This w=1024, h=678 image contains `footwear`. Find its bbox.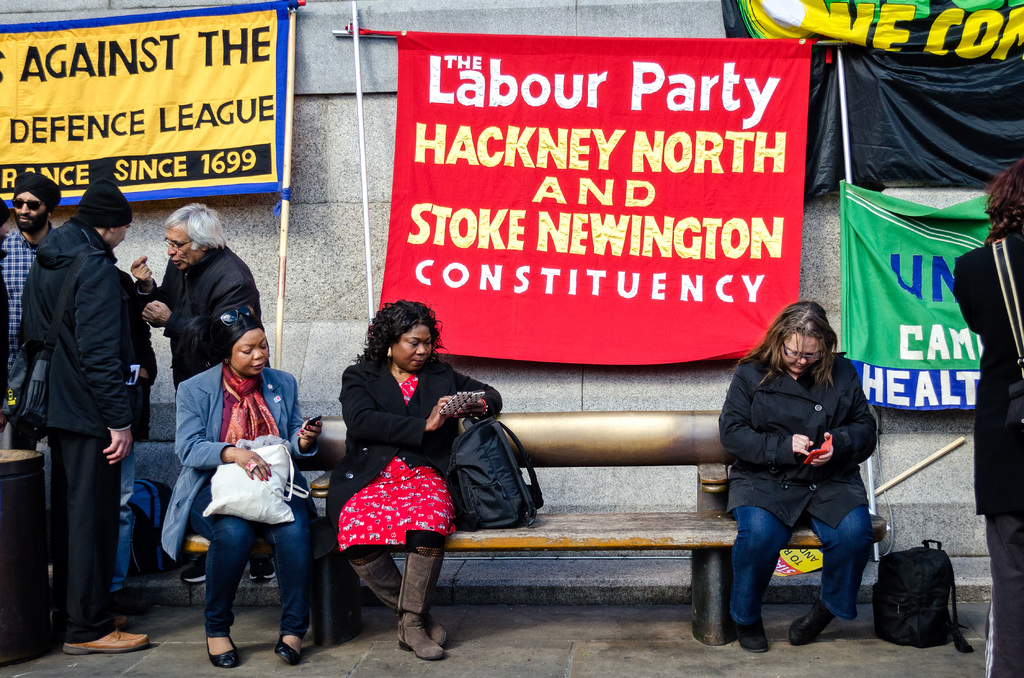
[left=60, top=629, right=145, bottom=651].
